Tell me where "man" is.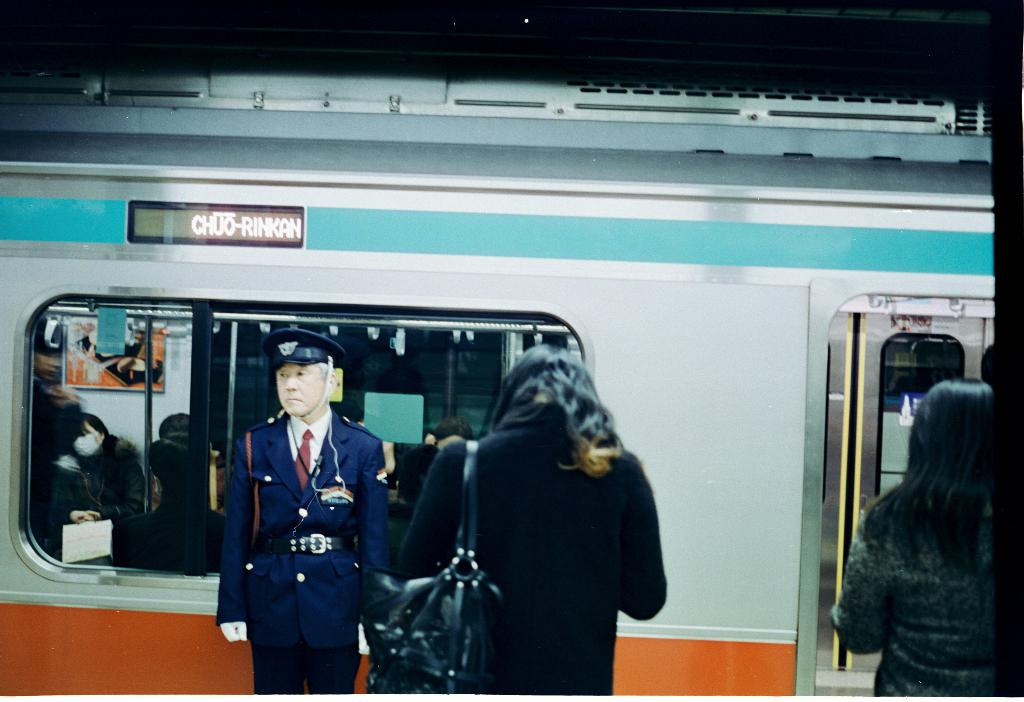
"man" is at {"left": 220, "top": 335, "right": 375, "bottom": 666}.
